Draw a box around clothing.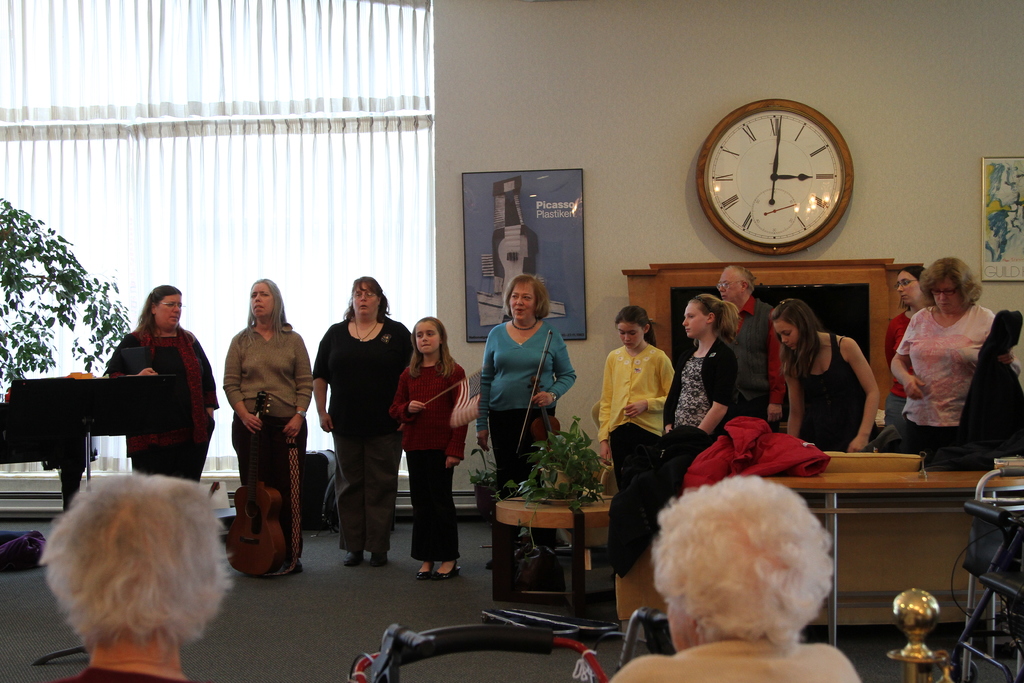
<bbox>664, 335, 742, 452</bbox>.
